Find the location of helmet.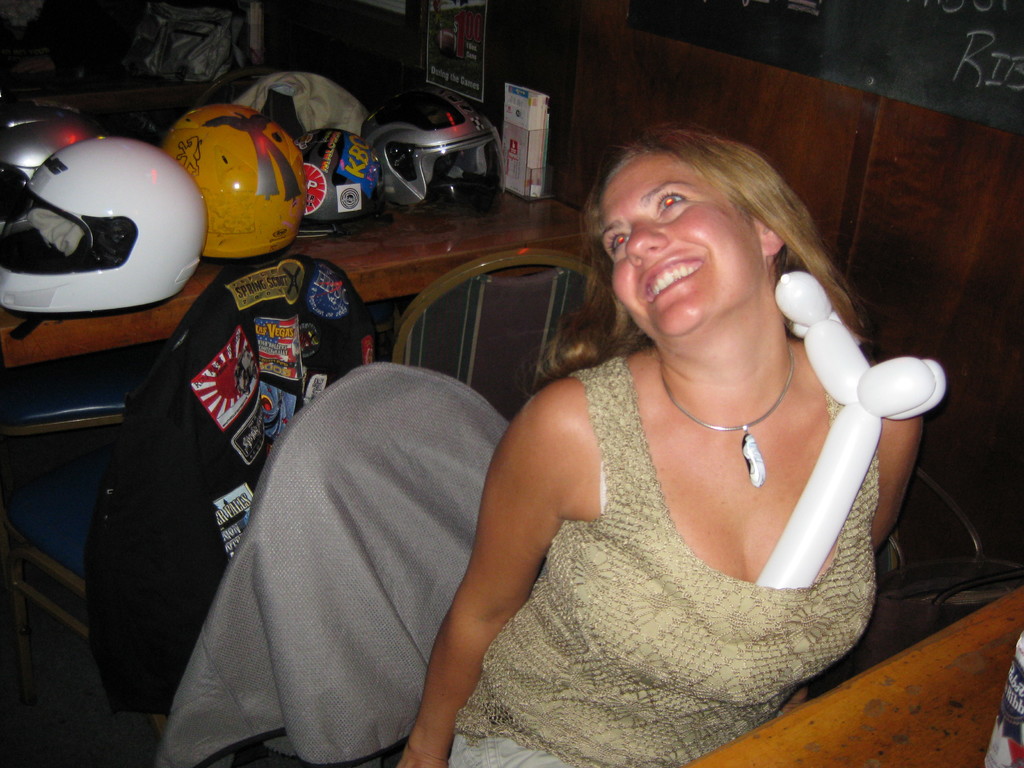
Location: <box>364,84,506,209</box>.
